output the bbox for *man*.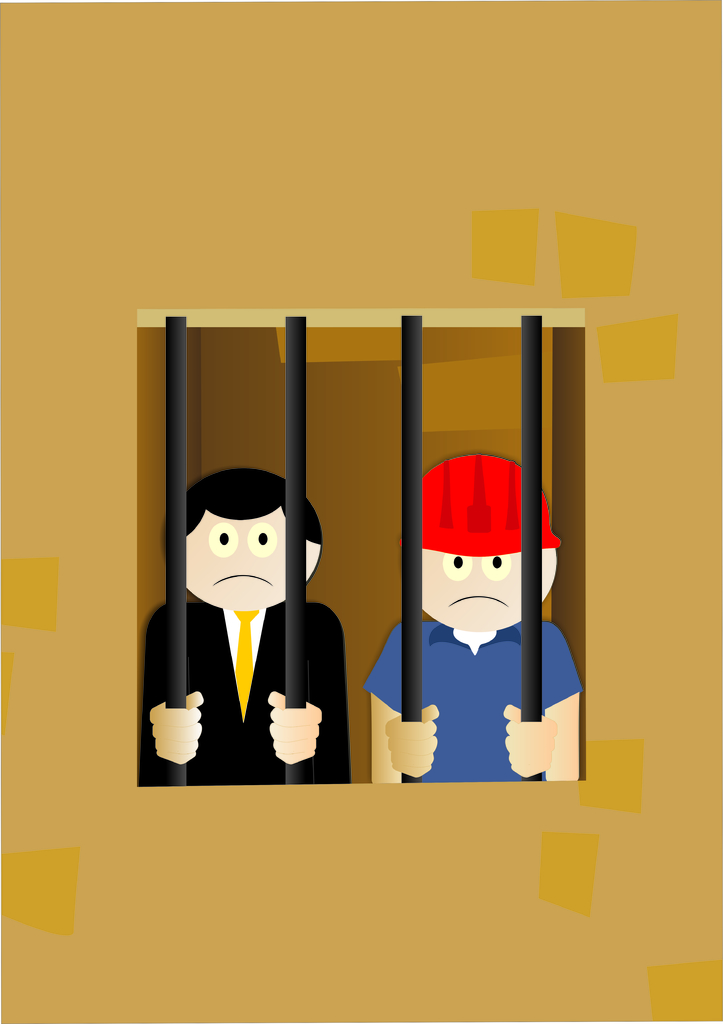
bbox(362, 452, 587, 778).
